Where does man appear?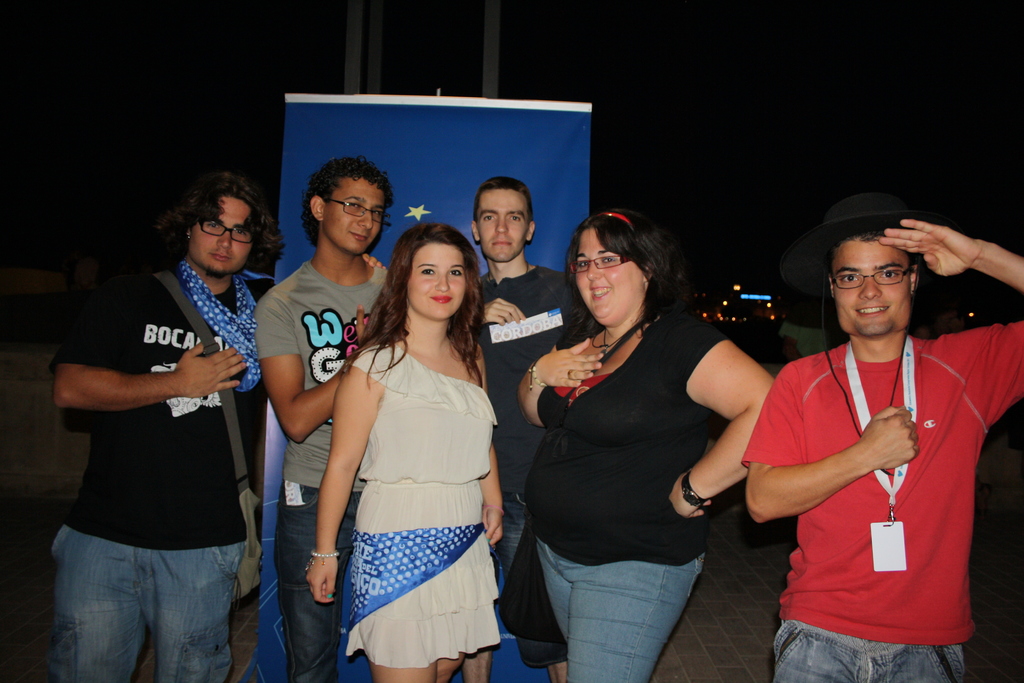
Appears at 473 176 601 584.
